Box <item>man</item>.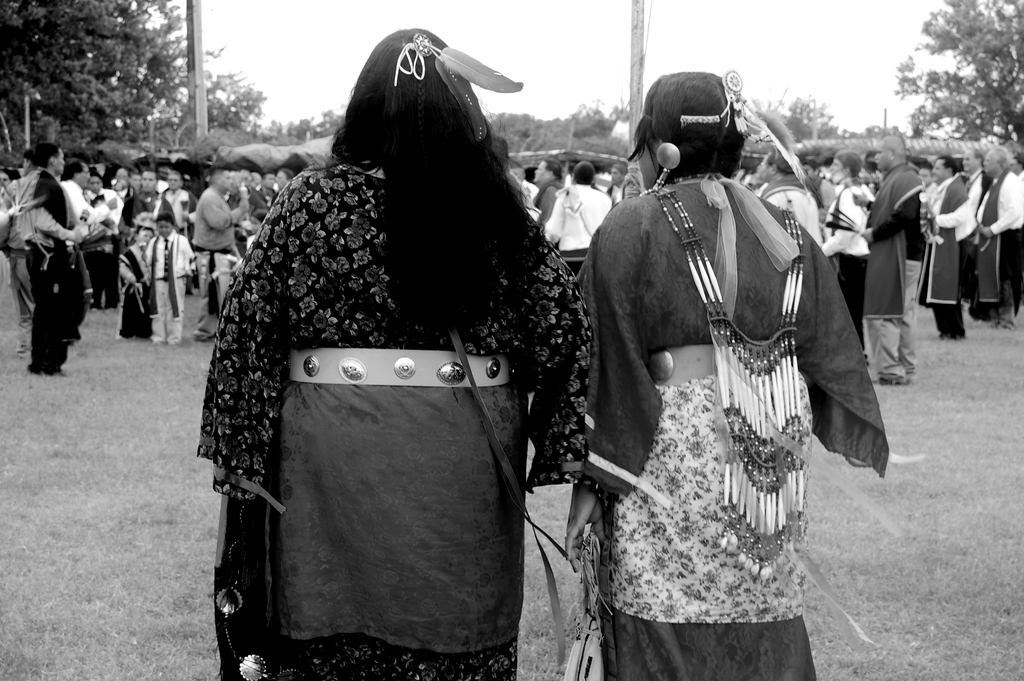
0:149:41:360.
